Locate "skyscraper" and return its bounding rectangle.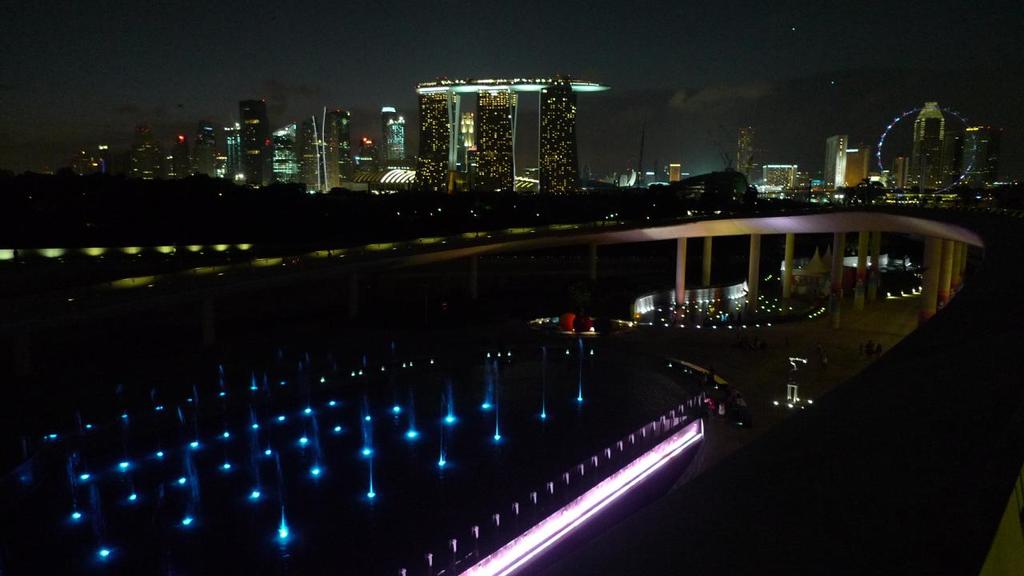
912:102:940:185.
